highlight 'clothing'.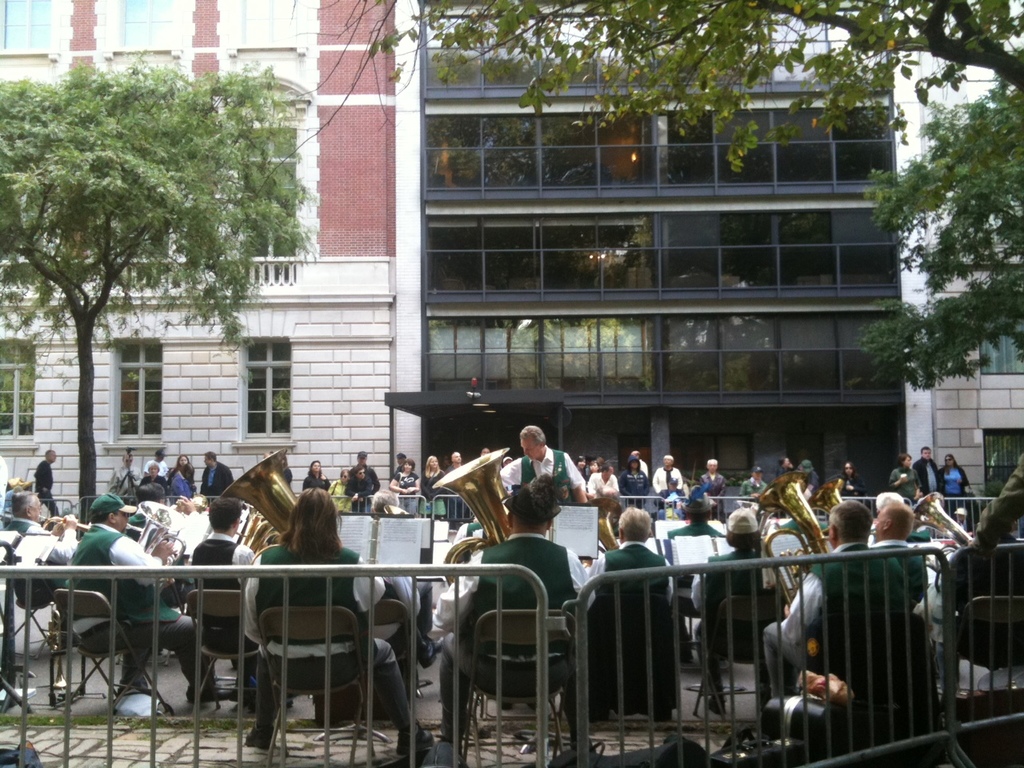
Highlighted region: [left=187, top=536, right=258, bottom=696].
